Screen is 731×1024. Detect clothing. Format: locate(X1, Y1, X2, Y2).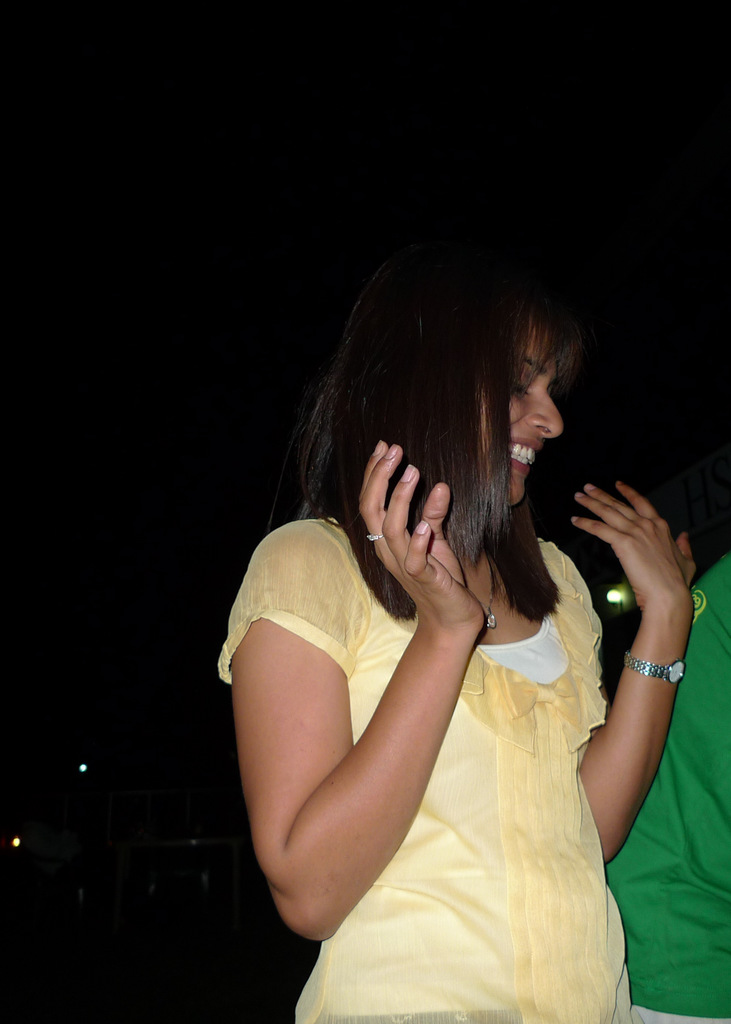
locate(608, 559, 730, 1023).
